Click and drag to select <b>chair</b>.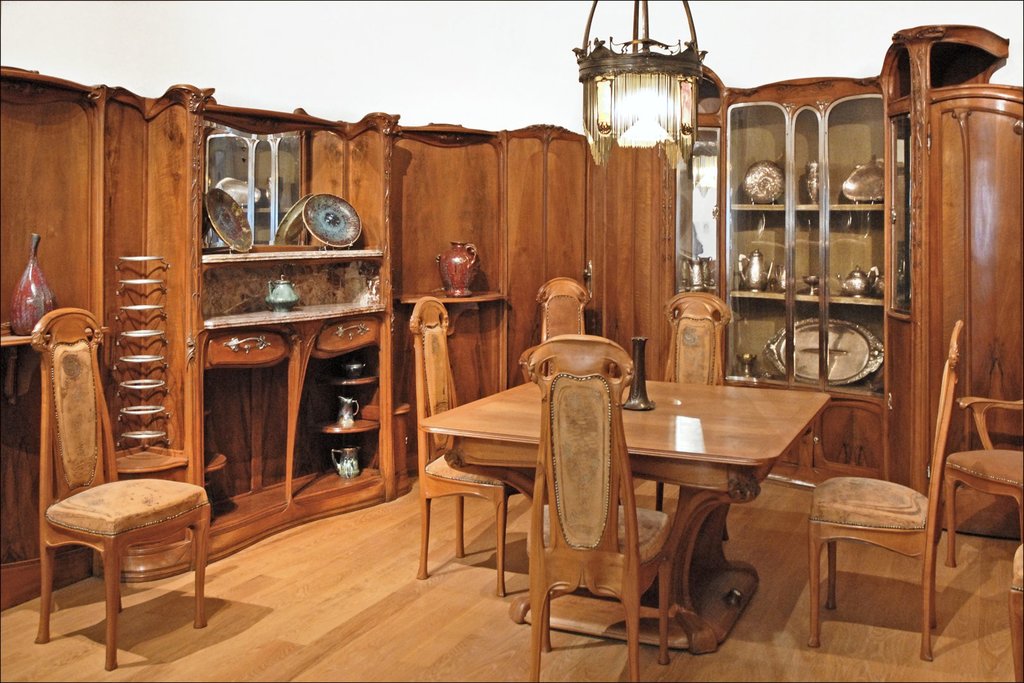
Selection: [left=532, top=275, right=593, bottom=378].
